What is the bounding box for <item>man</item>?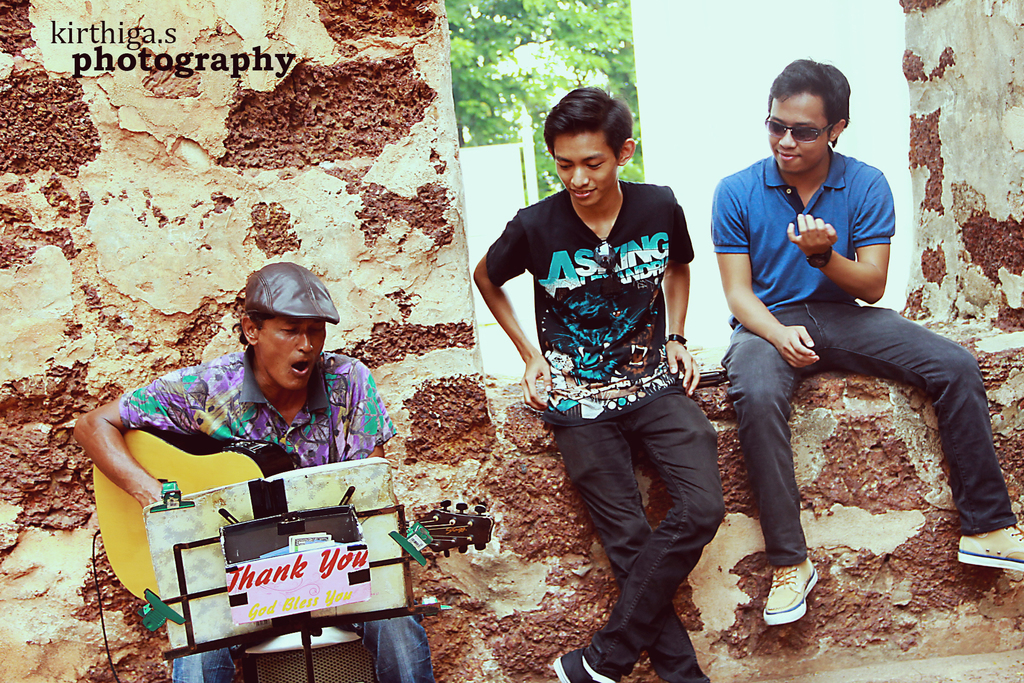
<box>65,255,442,682</box>.
